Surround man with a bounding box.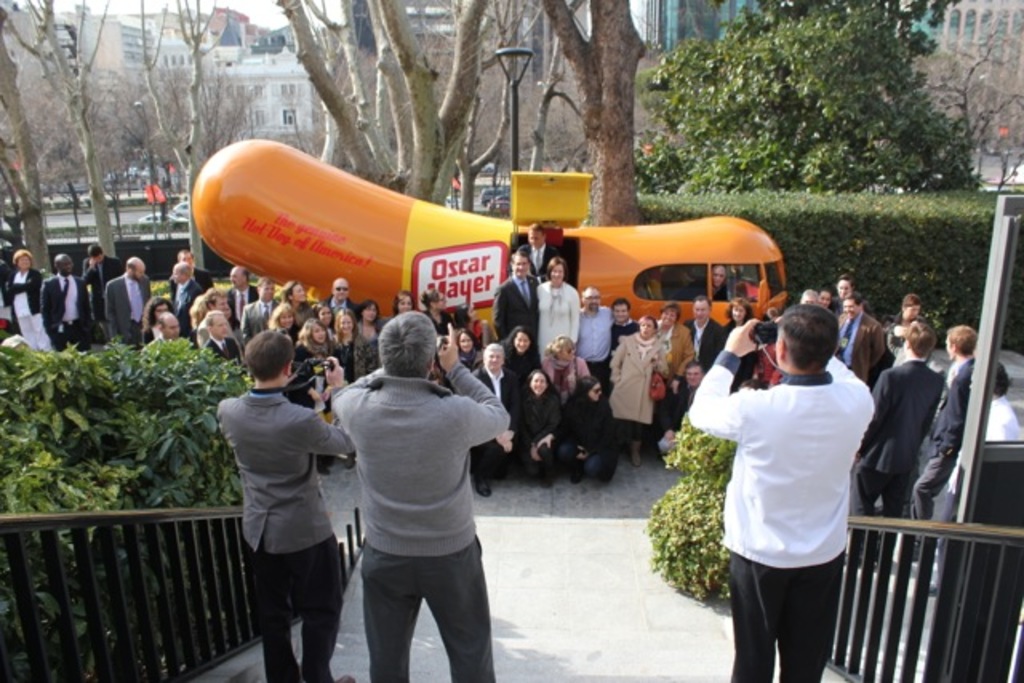
<bbox>157, 314, 182, 341</bbox>.
